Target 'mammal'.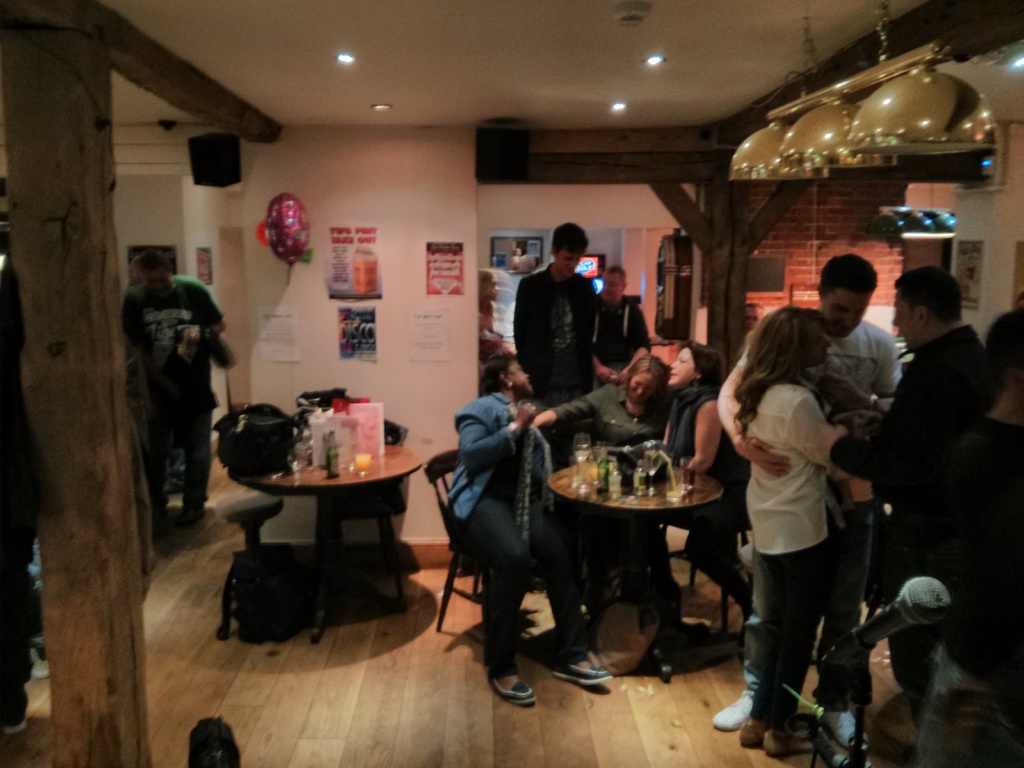
Target region: l=0, t=270, r=47, b=735.
